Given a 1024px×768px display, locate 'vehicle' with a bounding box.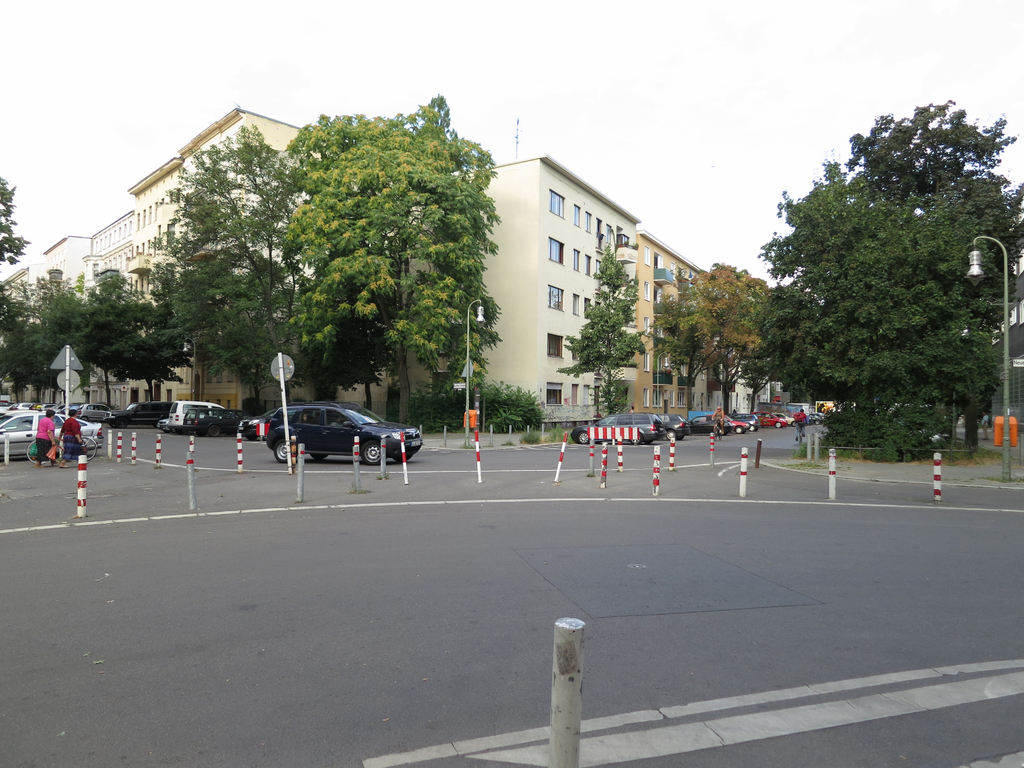
Located: box(660, 412, 687, 438).
